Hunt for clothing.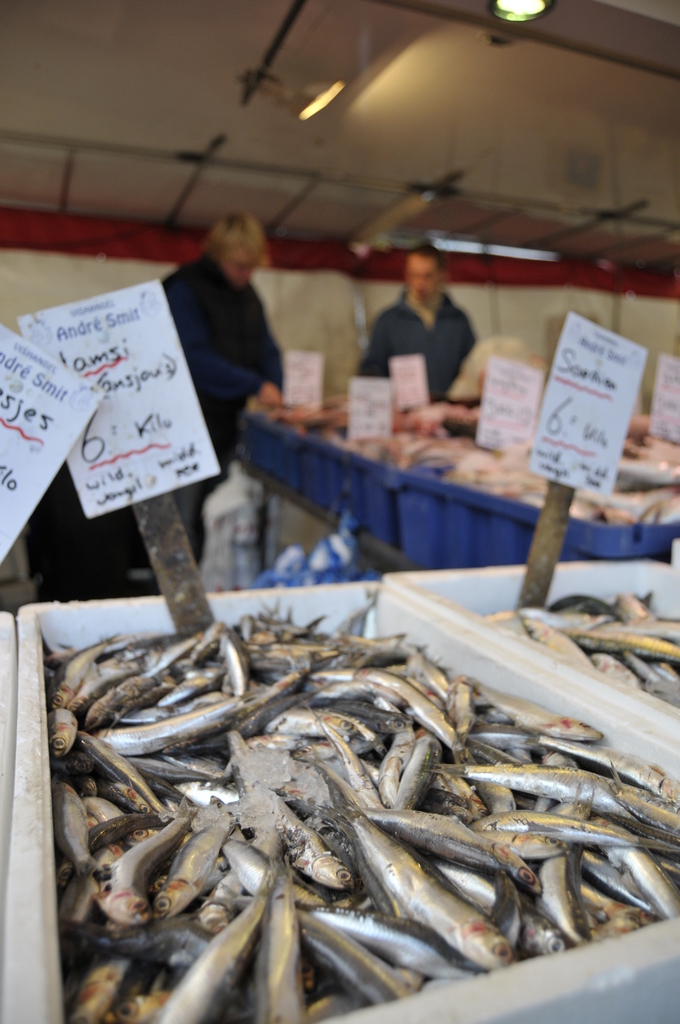
Hunted down at BBox(166, 239, 280, 554).
